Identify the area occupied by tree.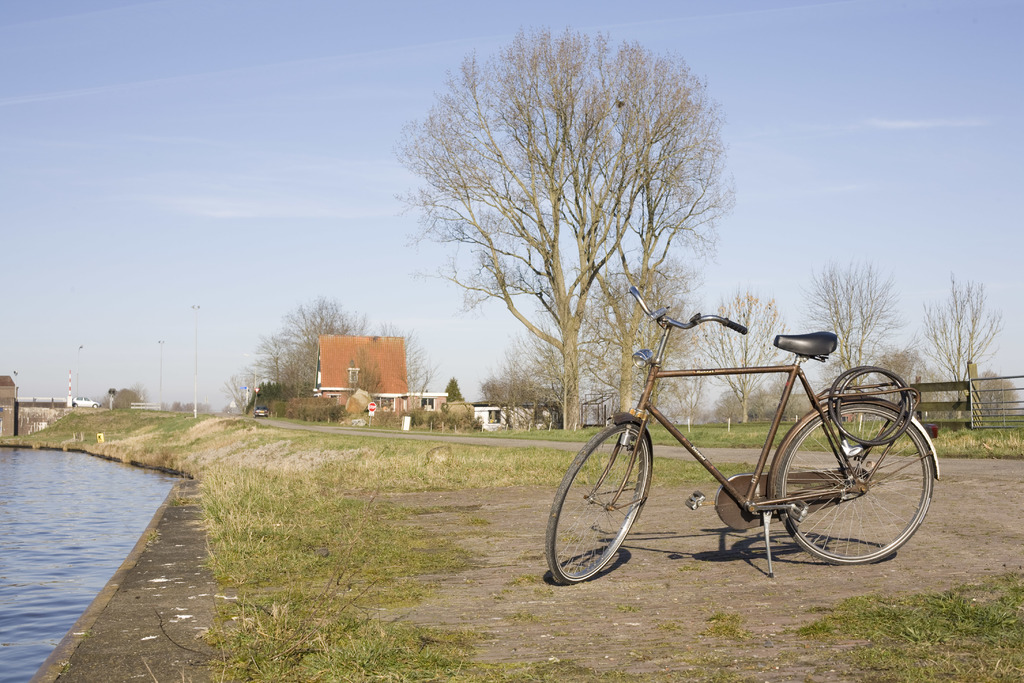
Area: (968, 359, 1020, 421).
